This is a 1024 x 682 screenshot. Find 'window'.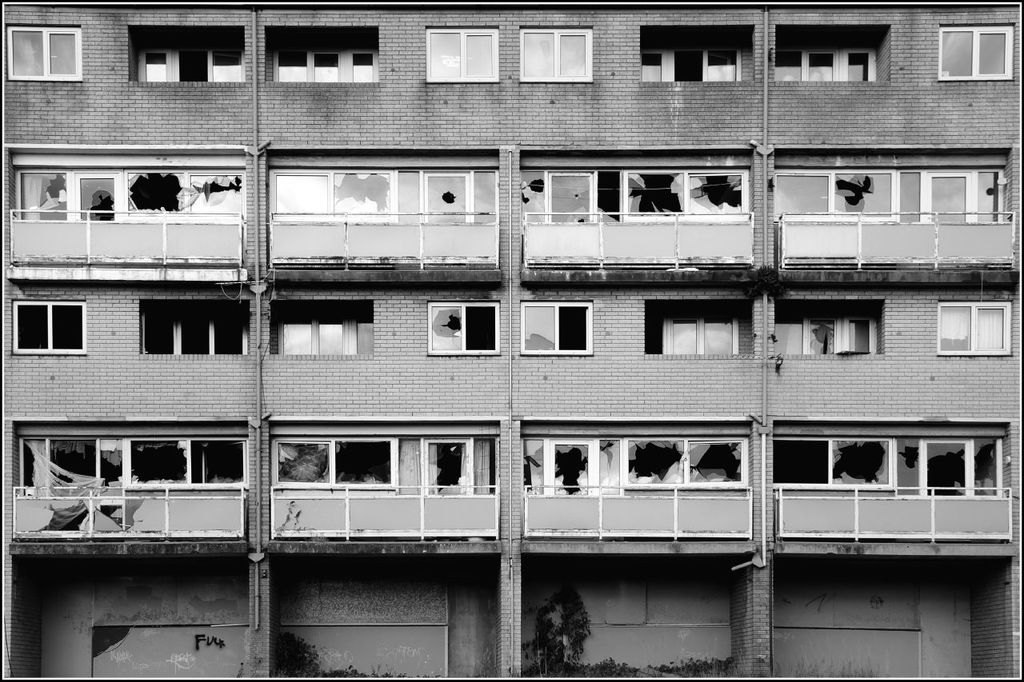
Bounding box: x1=139 y1=300 x2=250 y2=351.
